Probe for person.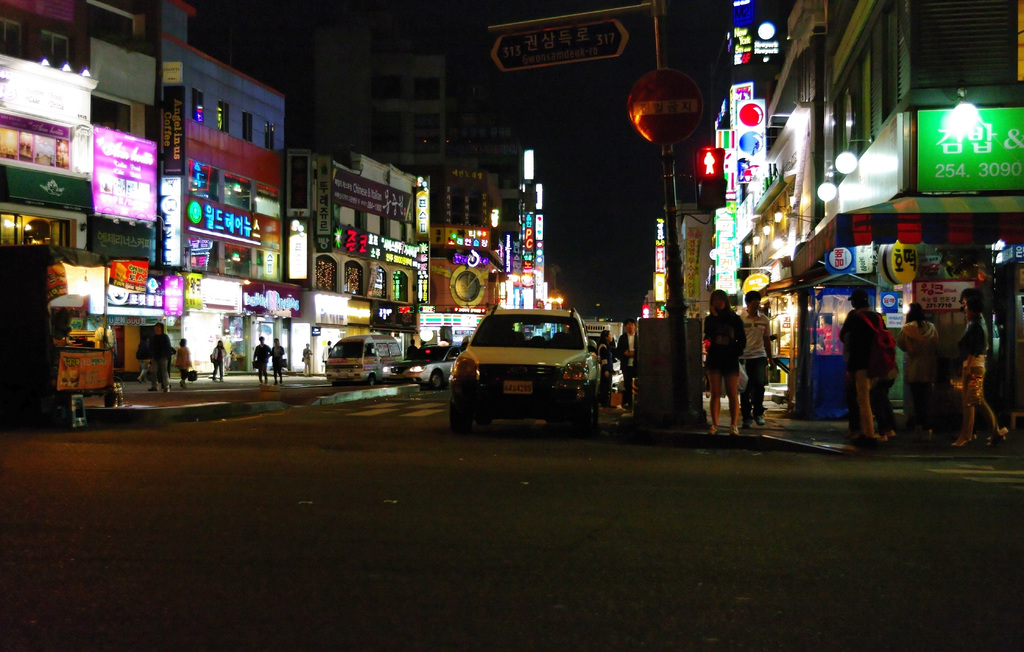
Probe result: 147/320/174/393.
